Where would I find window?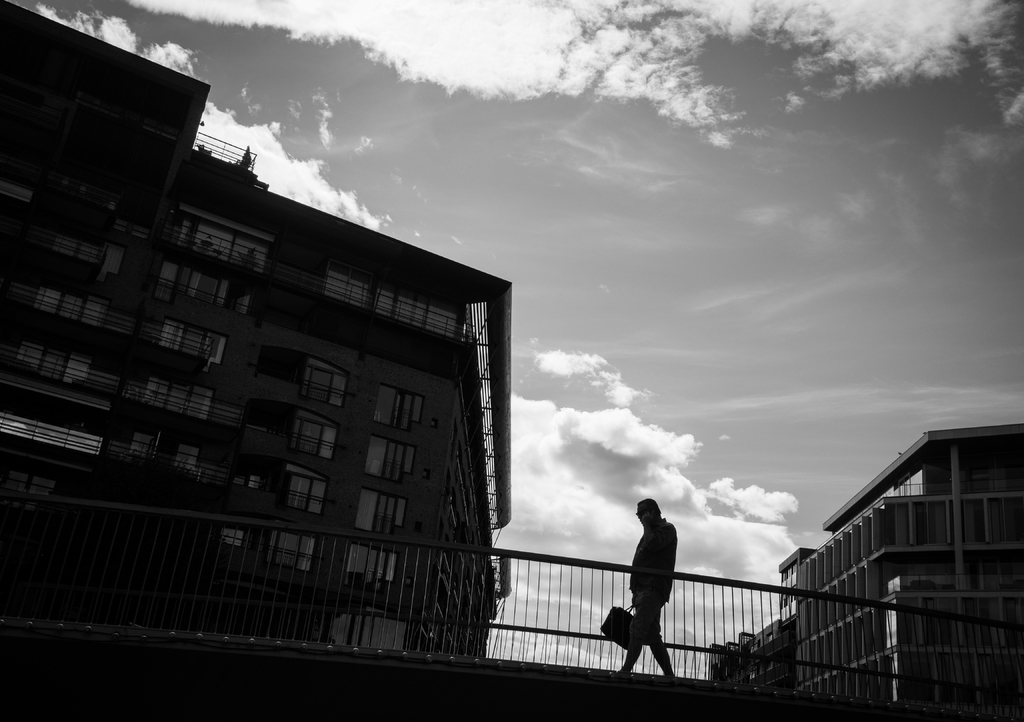
At [326,275,463,337].
